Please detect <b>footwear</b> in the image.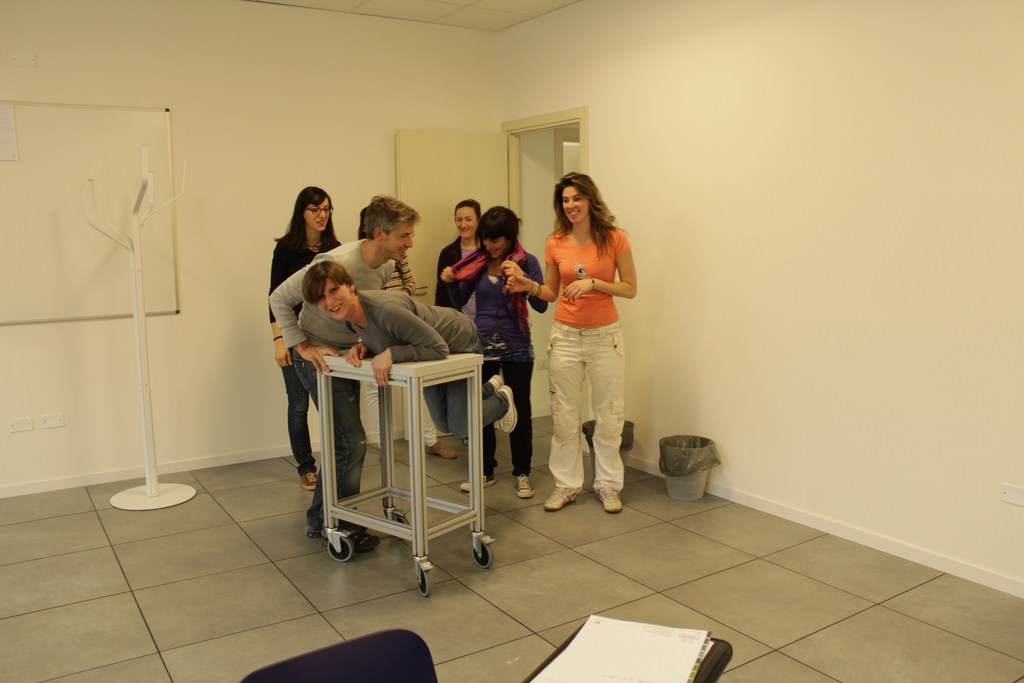
(left=597, top=484, right=622, bottom=512).
